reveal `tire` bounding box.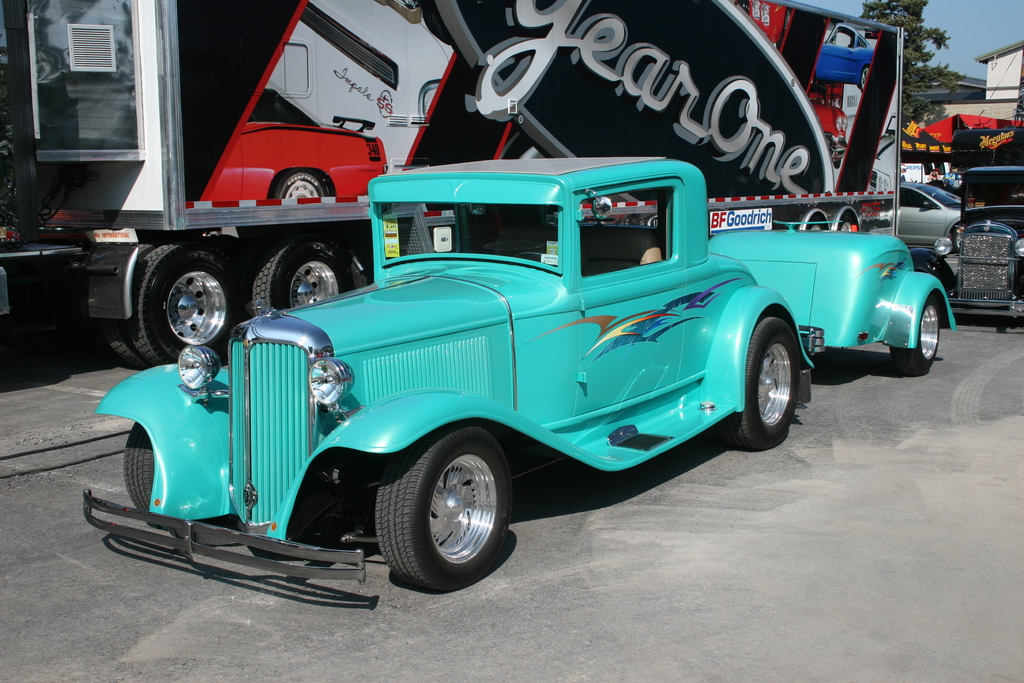
Revealed: left=891, top=297, right=945, bottom=373.
